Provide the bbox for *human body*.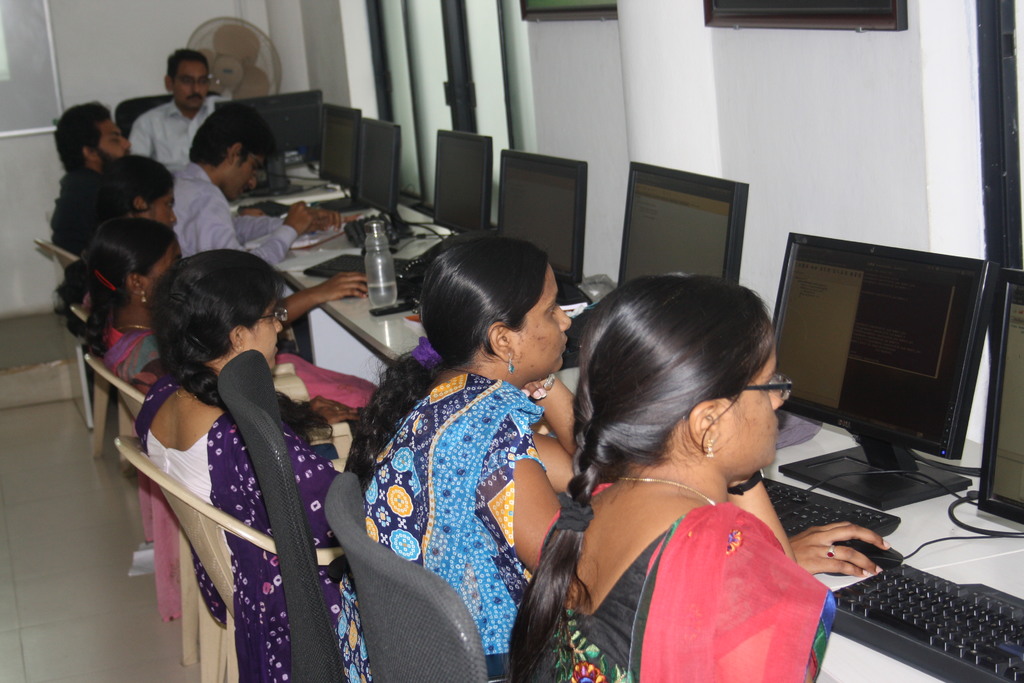
detection(134, 50, 234, 167).
